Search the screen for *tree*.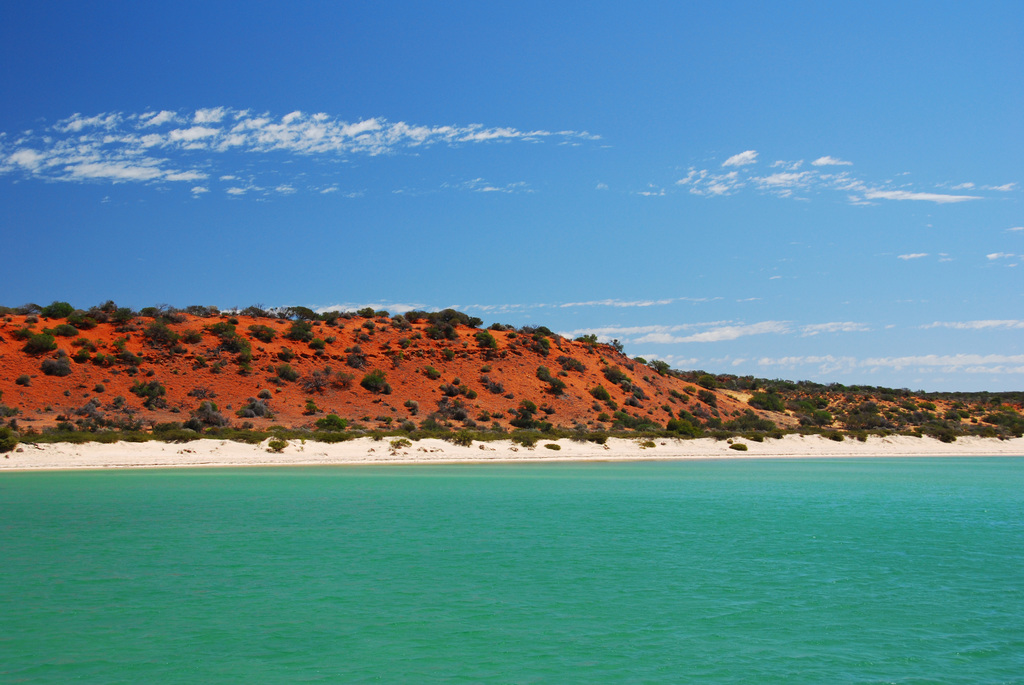
Found at 670, 390, 689, 404.
